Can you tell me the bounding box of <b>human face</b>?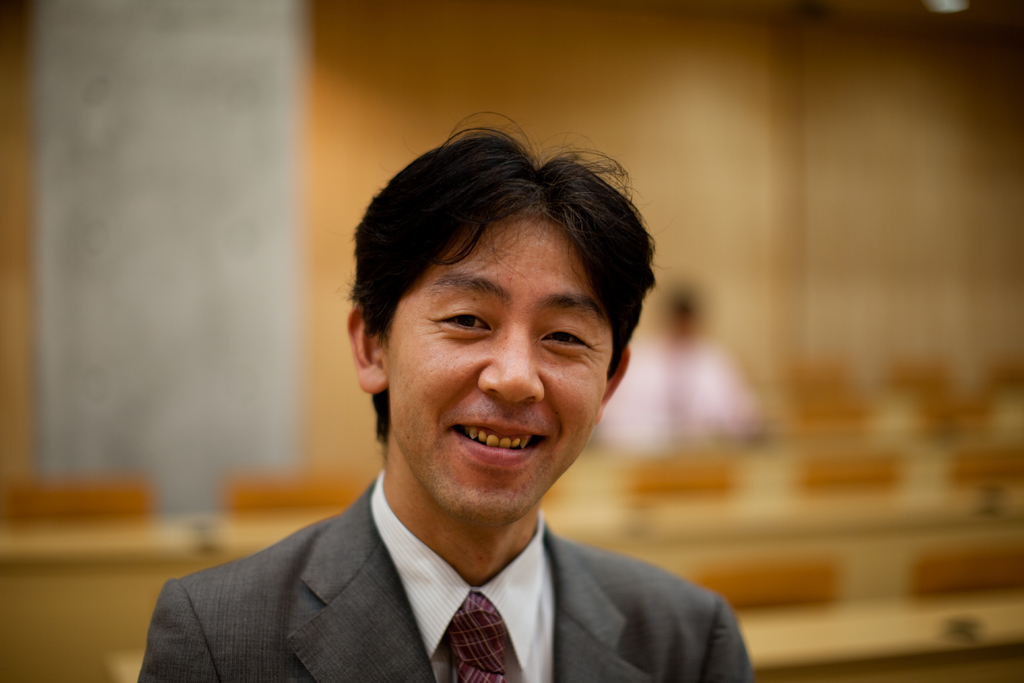
<bbox>385, 214, 612, 529</bbox>.
